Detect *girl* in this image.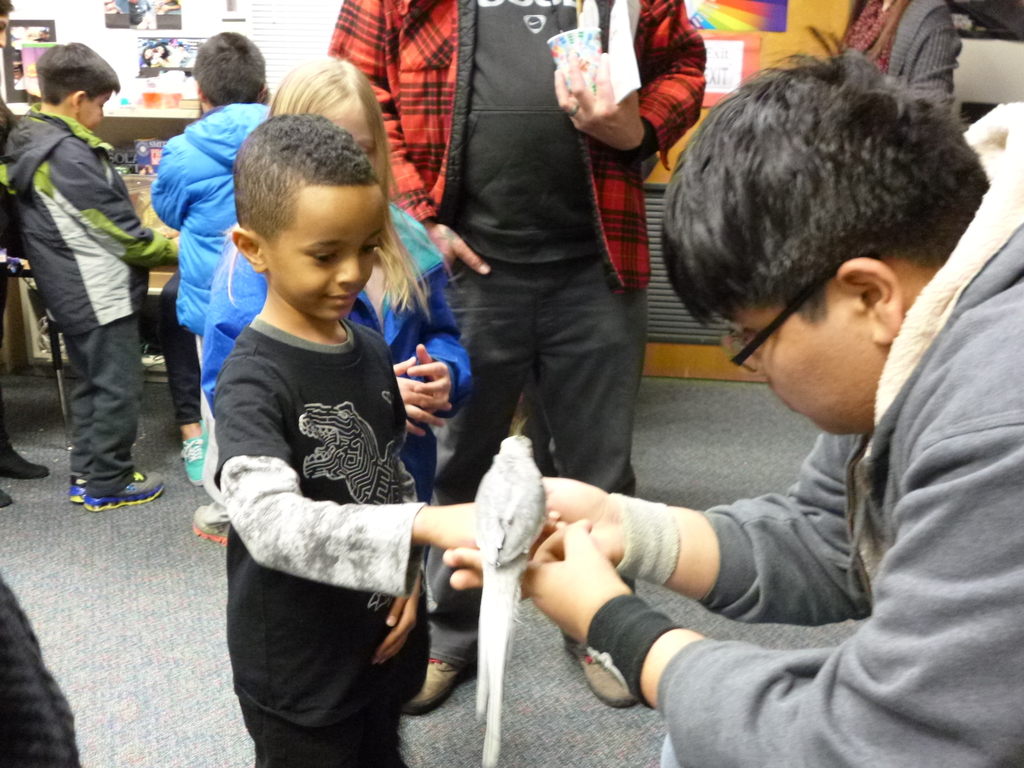
Detection: (x1=200, y1=58, x2=468, y2=556).
